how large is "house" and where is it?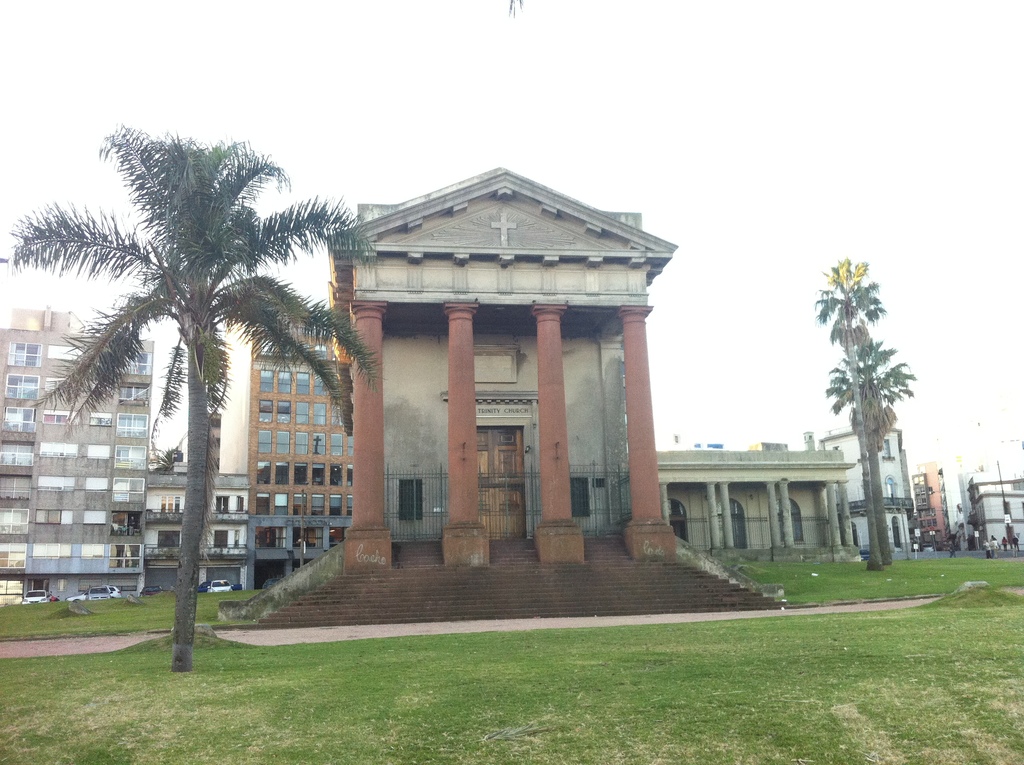
Bounding box: bbox(943, 440, 975, 549).
